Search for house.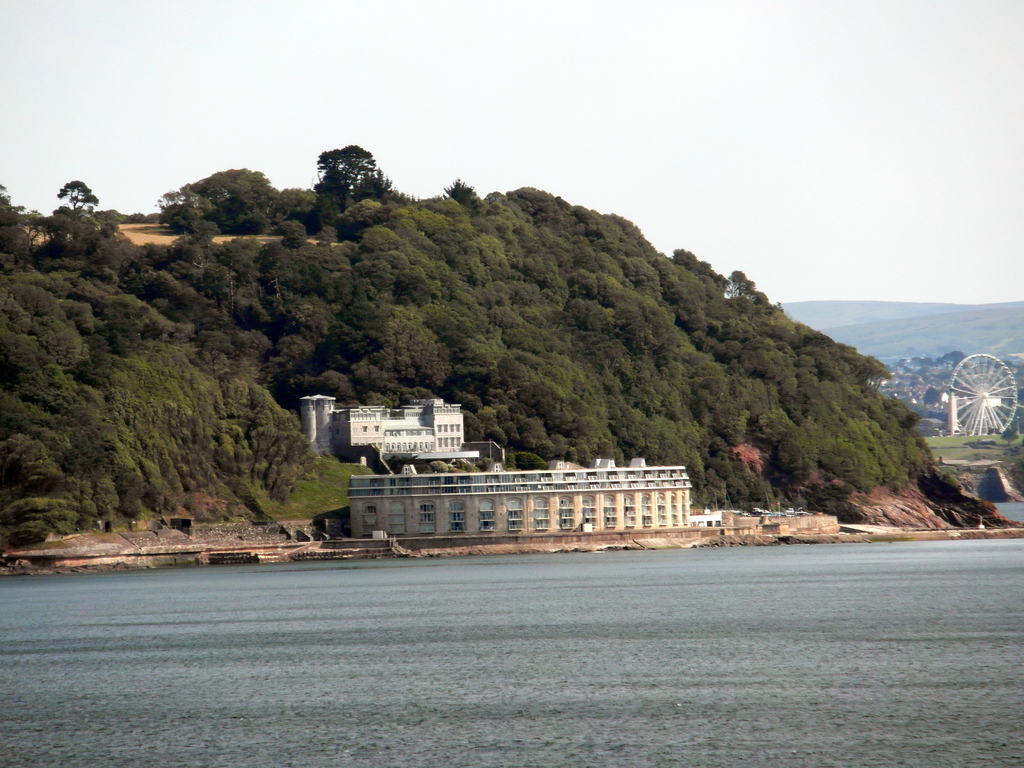
Found at 351, 463, 690, 539.
